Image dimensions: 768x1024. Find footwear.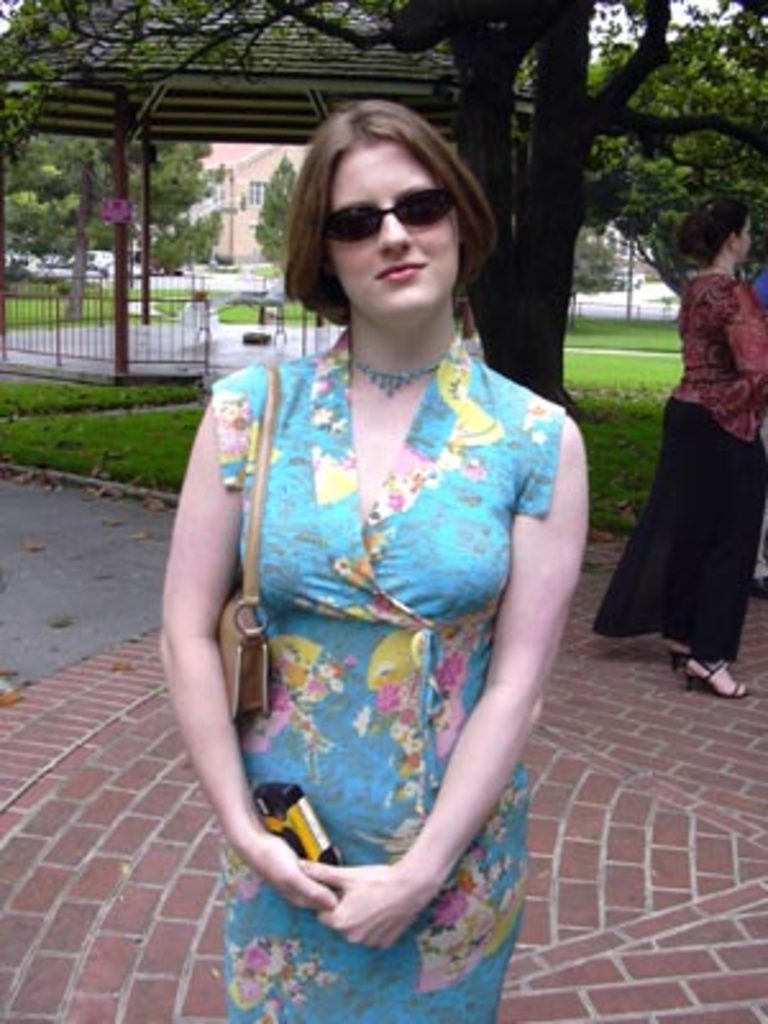
crop(666, 653, 689, 668).
